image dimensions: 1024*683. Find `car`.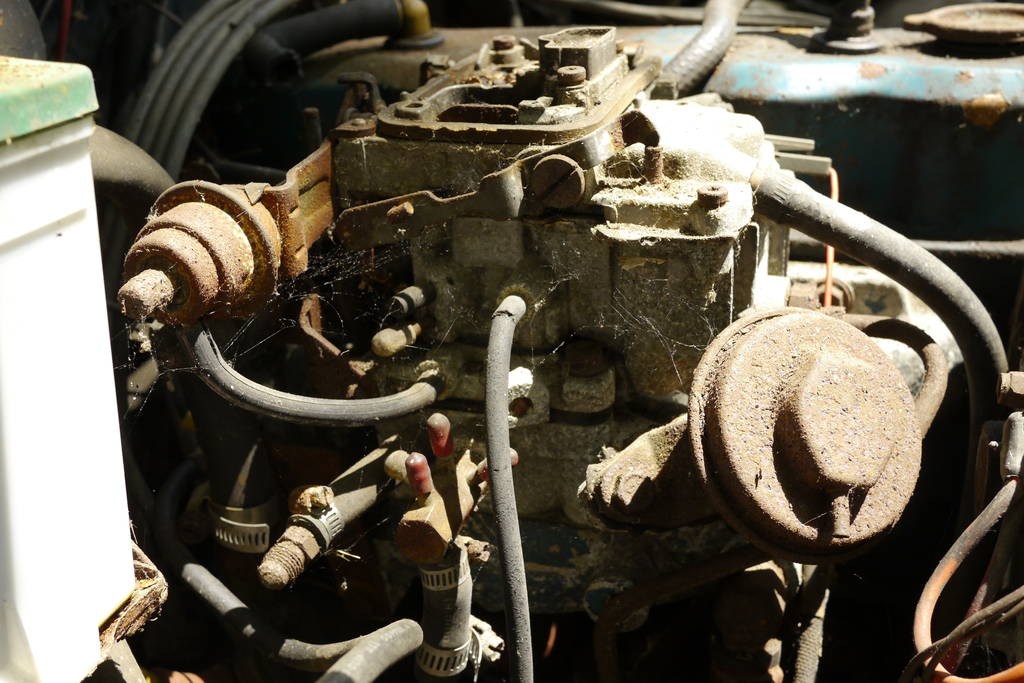
detection(0, 0, 1023, 682).
